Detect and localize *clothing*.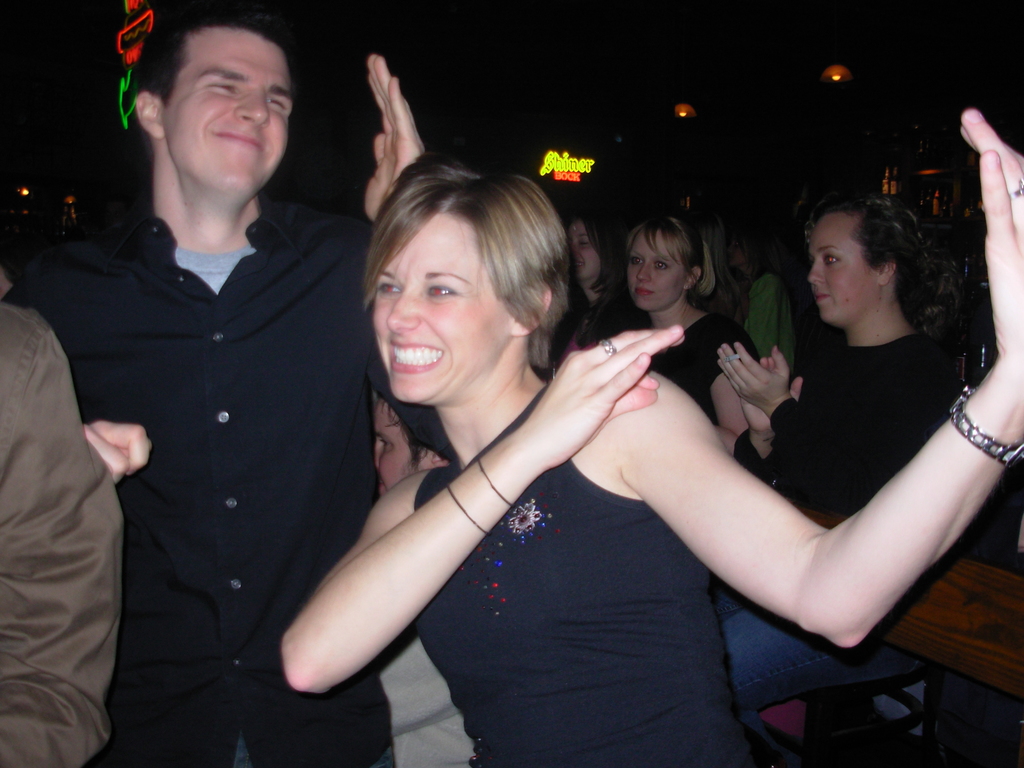
Localized at rect(41, 122, 360, 758).
